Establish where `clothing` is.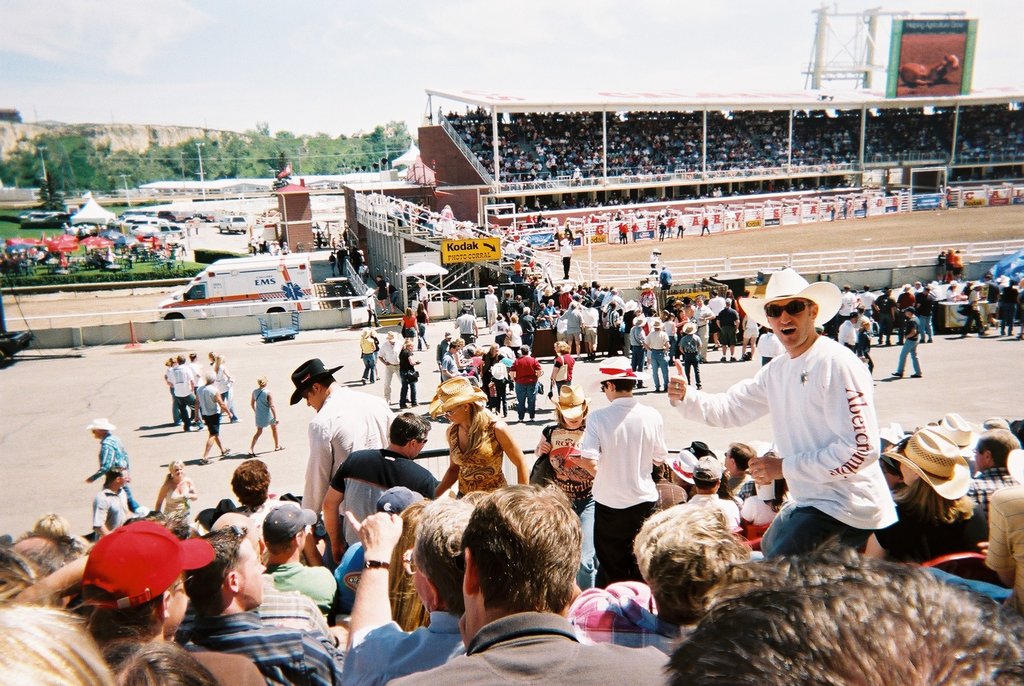
Established at l=255, t=384, r=275, b=421.
